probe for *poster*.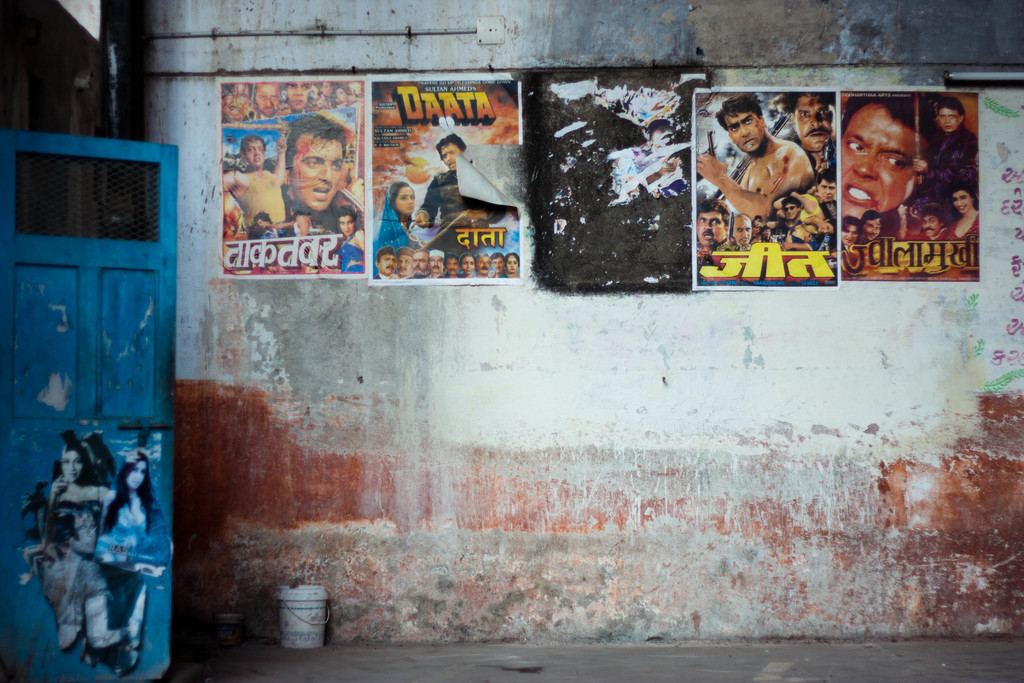
Probe result: x1=830 y1=95 x2=980 y2=279.
